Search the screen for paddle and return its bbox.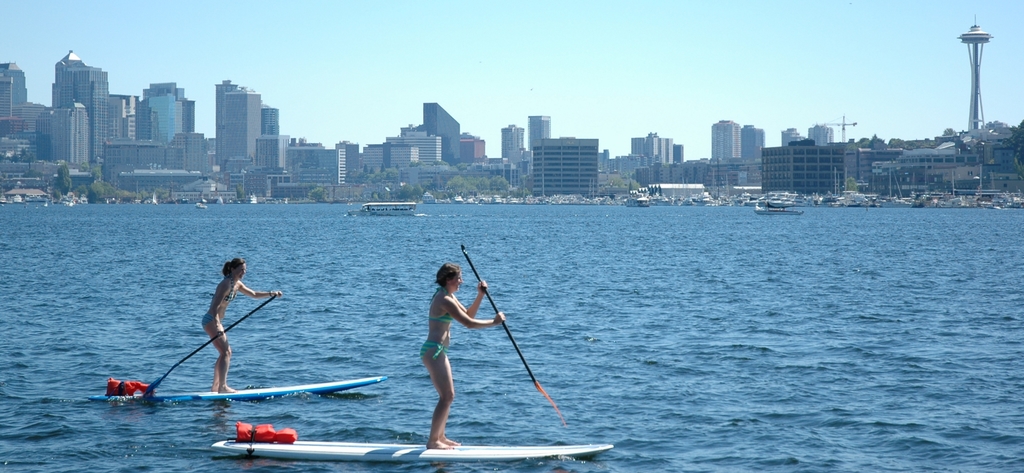
Found: BBox(461, 247, 568, 427).
